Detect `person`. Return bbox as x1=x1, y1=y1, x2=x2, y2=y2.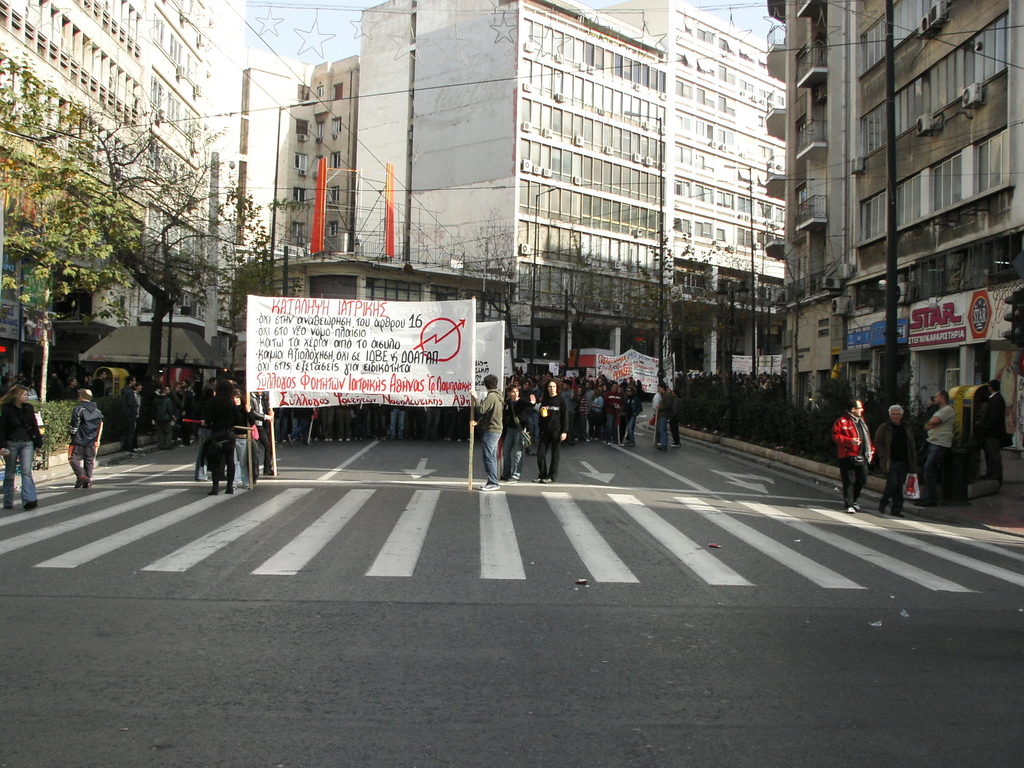
x1=914, y1=390, x2=957, y2=492.
